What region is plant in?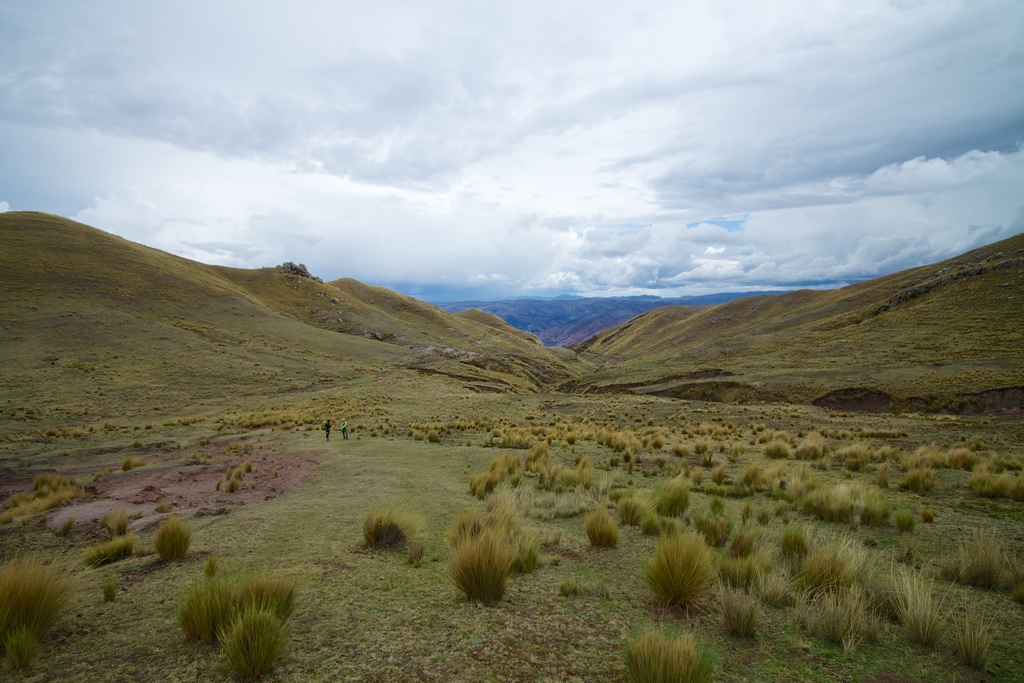
{"left": 366, "top": 431, "right": 374, "bottom": 438}.
